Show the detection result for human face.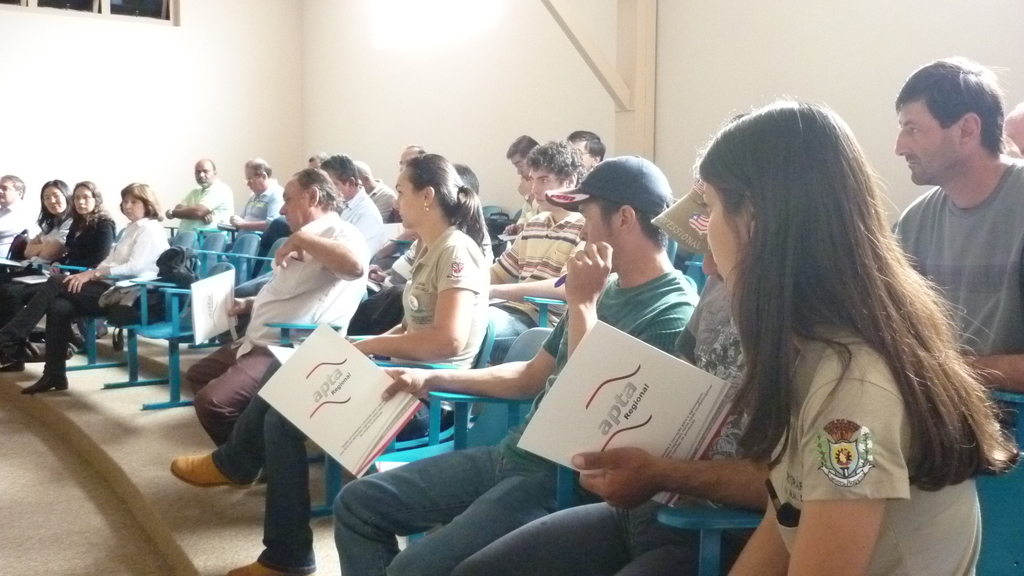
(x1=390, y1=163, x2=432, y2=229).
